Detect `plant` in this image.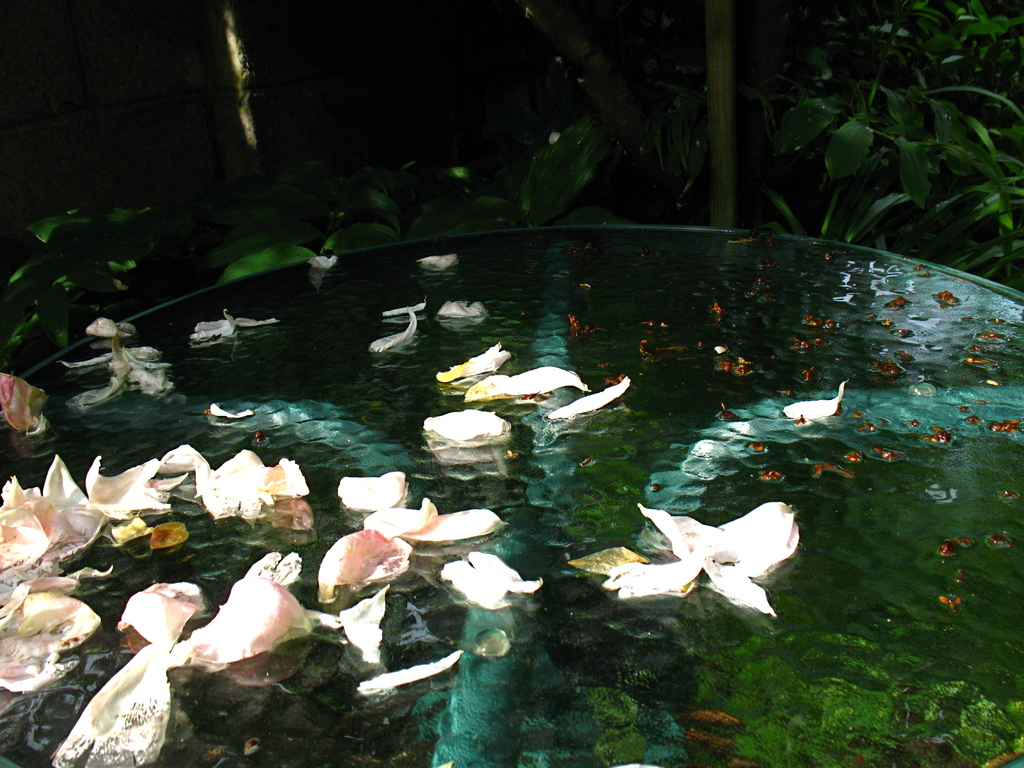
Detection: [207, 211, 317, 290].
